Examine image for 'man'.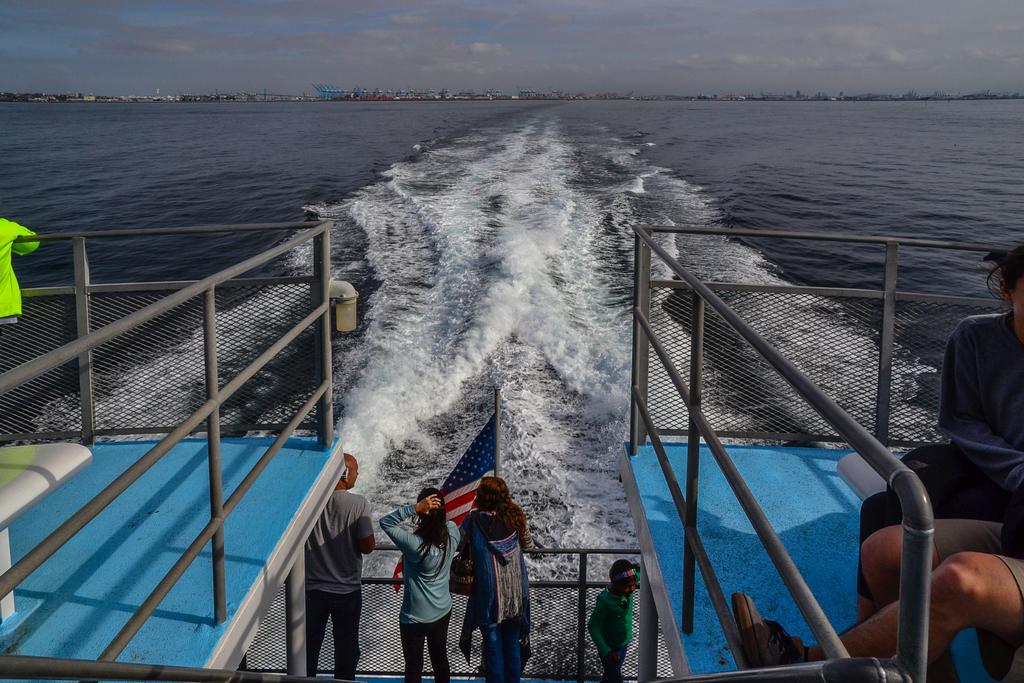
Examination result: BBox(301, 451, 372, 682).
